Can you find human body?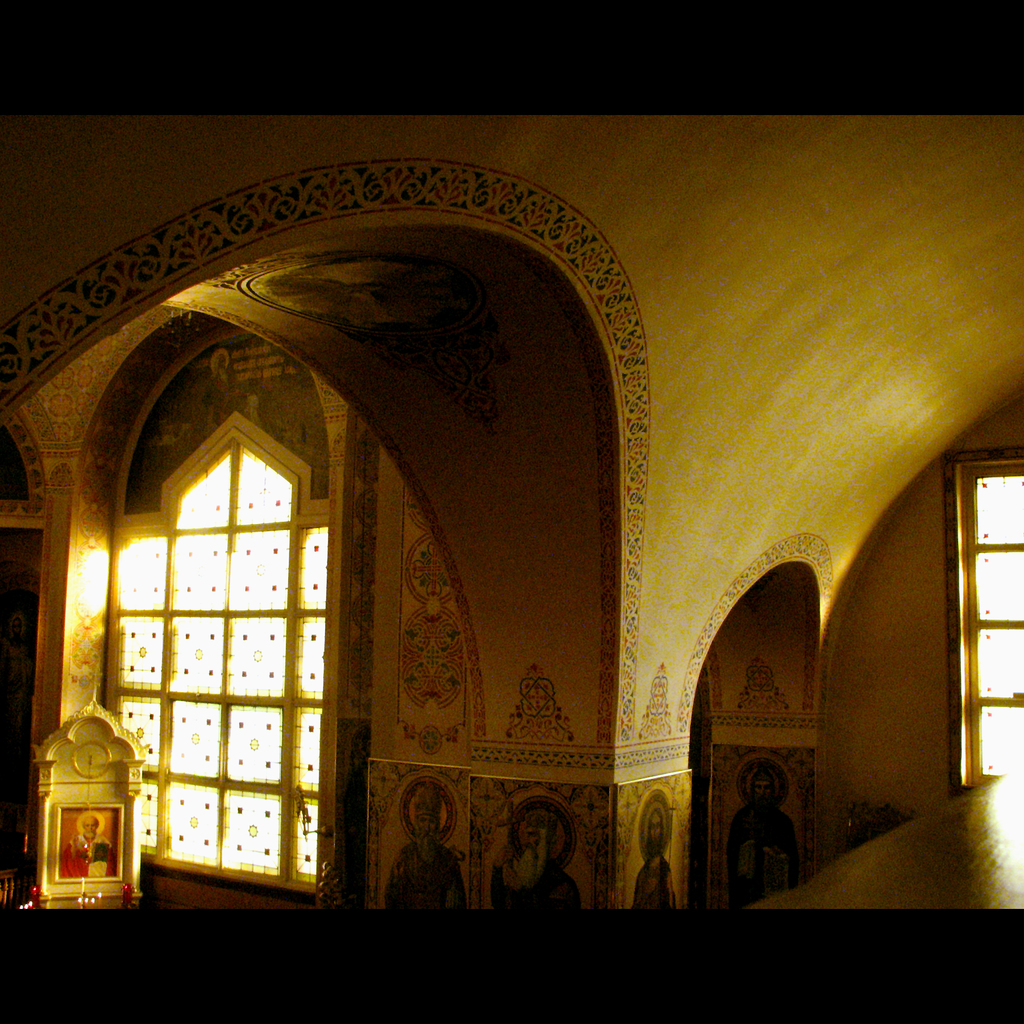
Yes, bounding box: select_region(492, 797, 568, 913).
